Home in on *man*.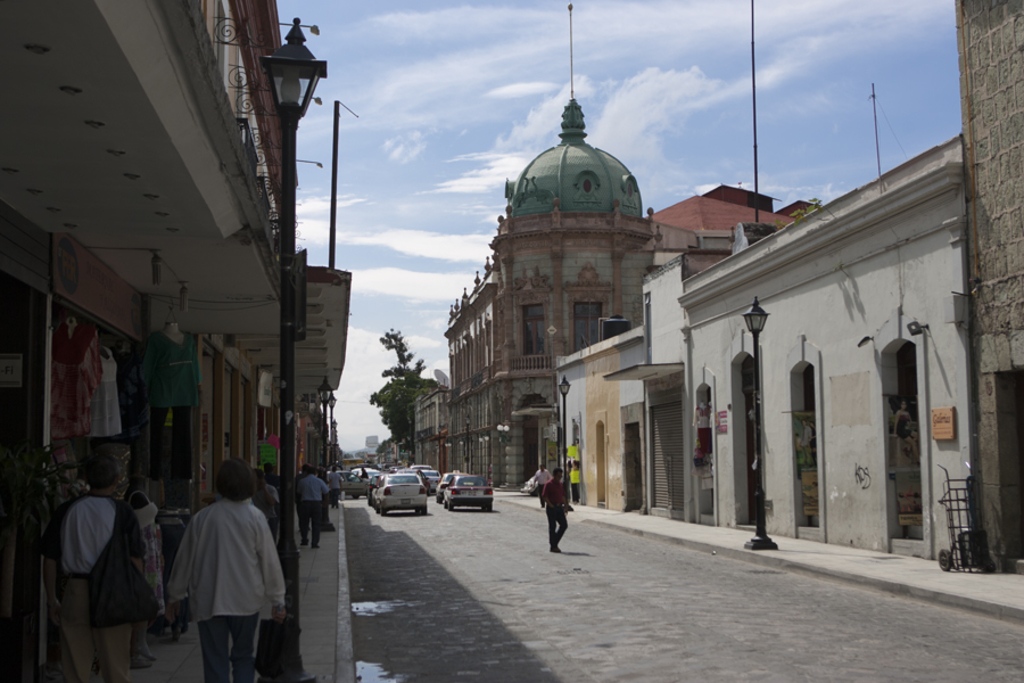
Homed in at bbox=(294, 464, 332, 549).
